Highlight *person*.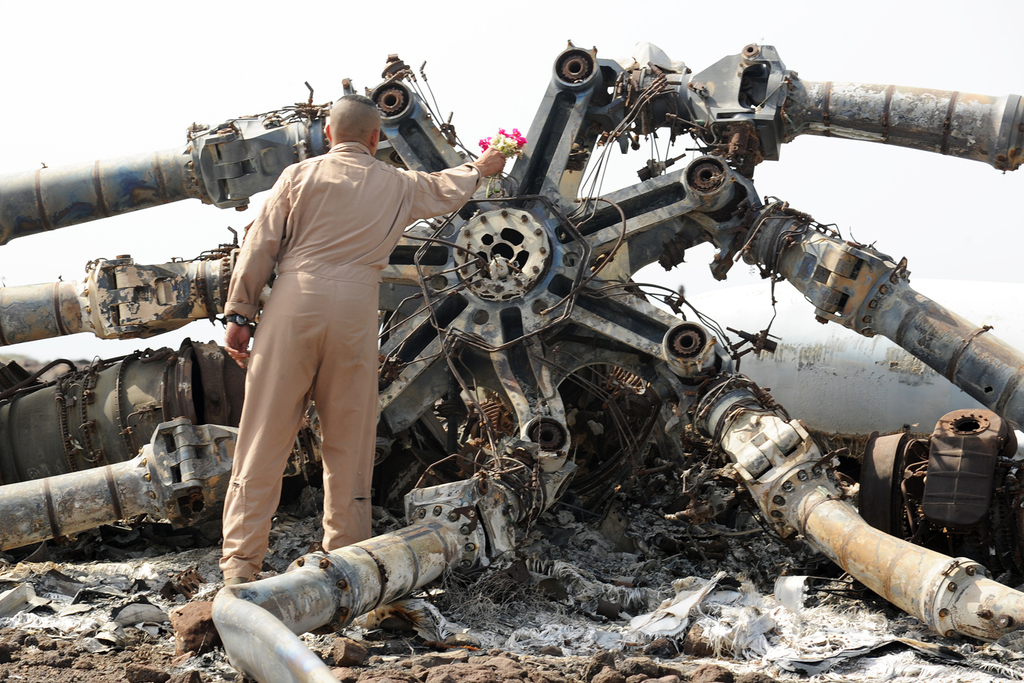
Highlighted region: bbox=[219, 90, 507, 586].
